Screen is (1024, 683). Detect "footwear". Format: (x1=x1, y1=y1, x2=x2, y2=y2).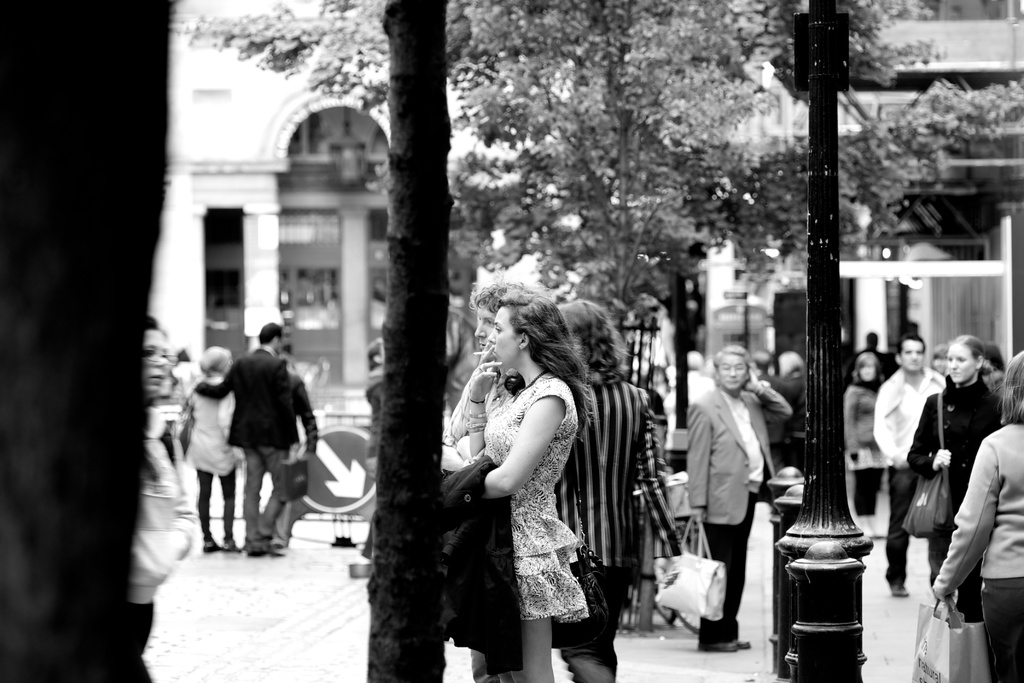
(x1=243, y1=541, x2=271, y2=562).
